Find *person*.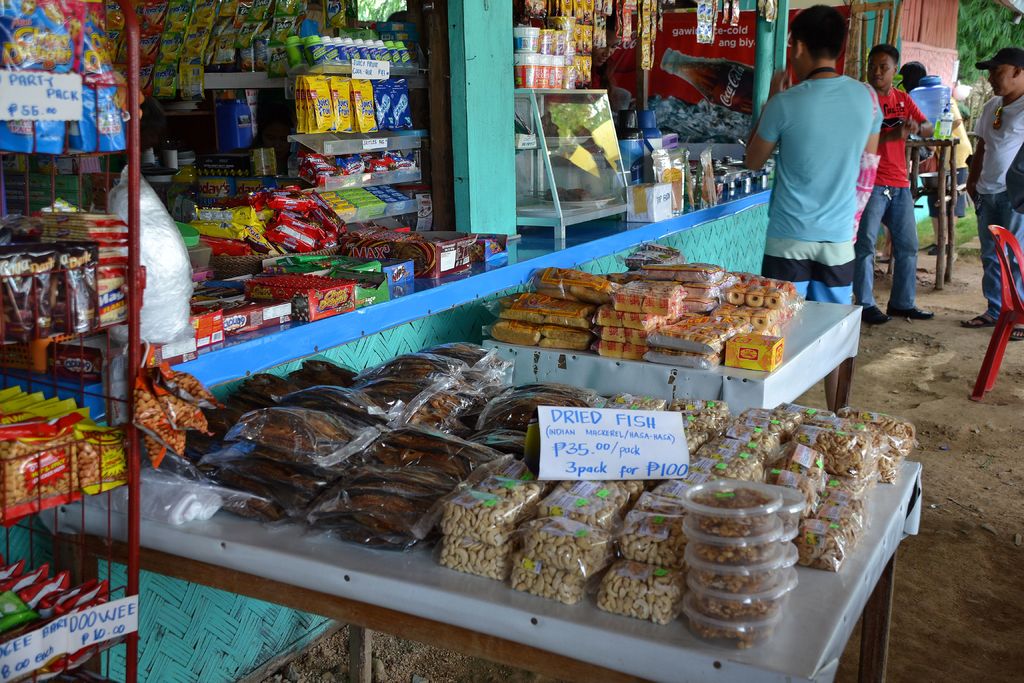
box(1005, 147, 1023, 214).
